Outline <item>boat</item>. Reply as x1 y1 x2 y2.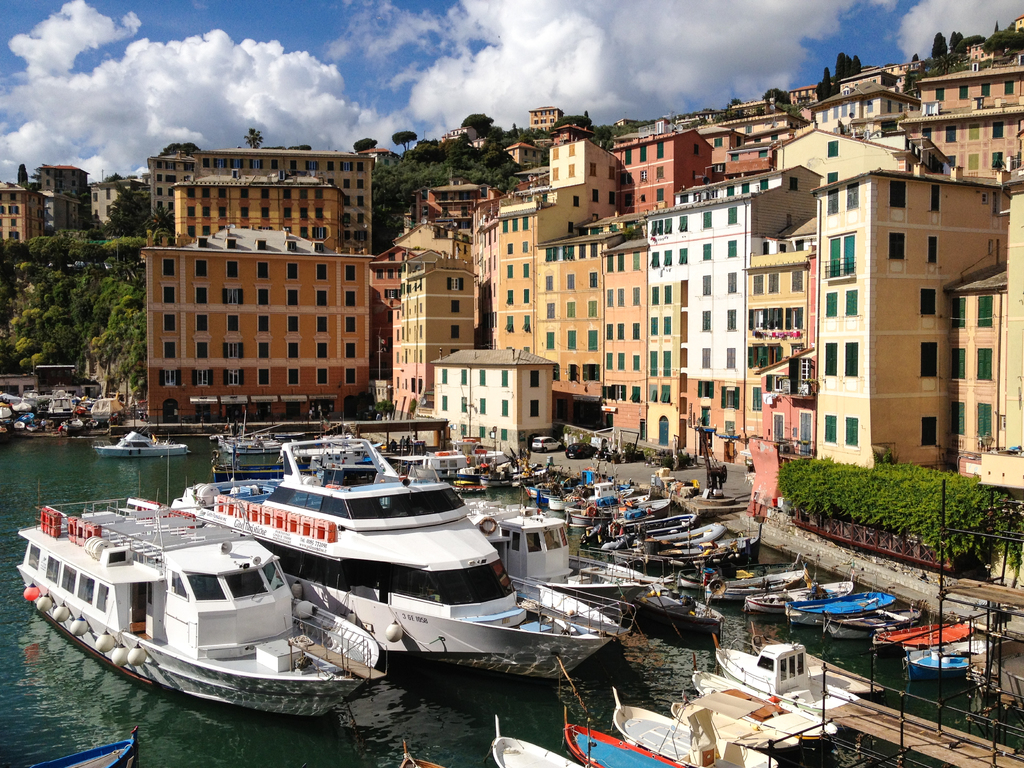
693 671 837 741.
